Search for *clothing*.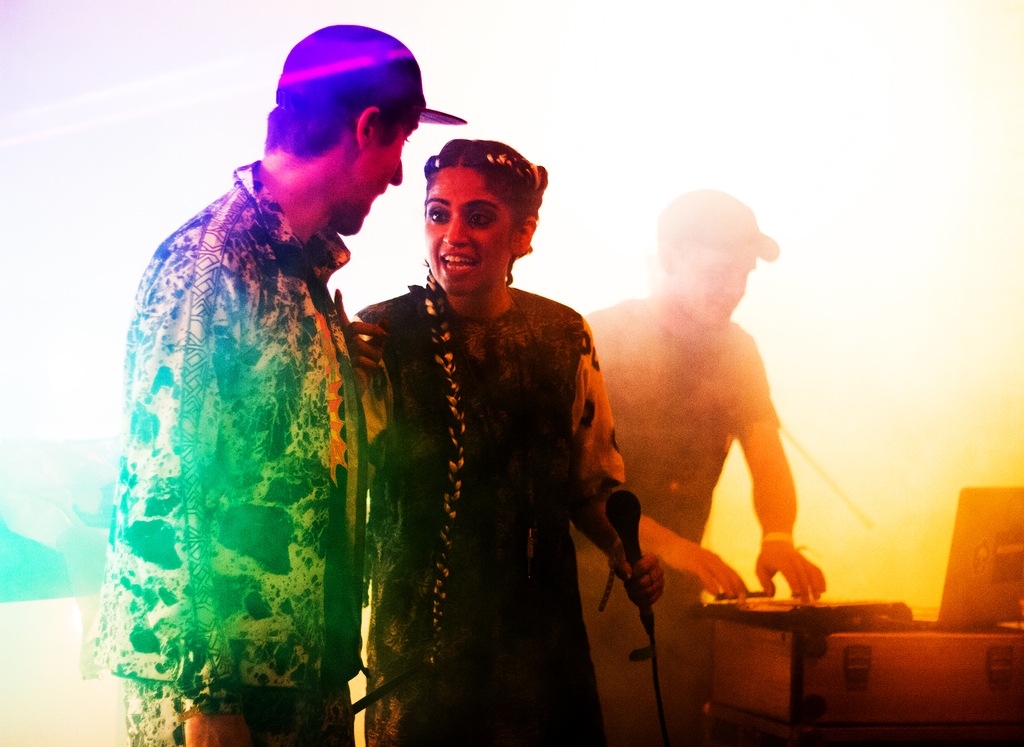
Found at (585,287,785,746).
